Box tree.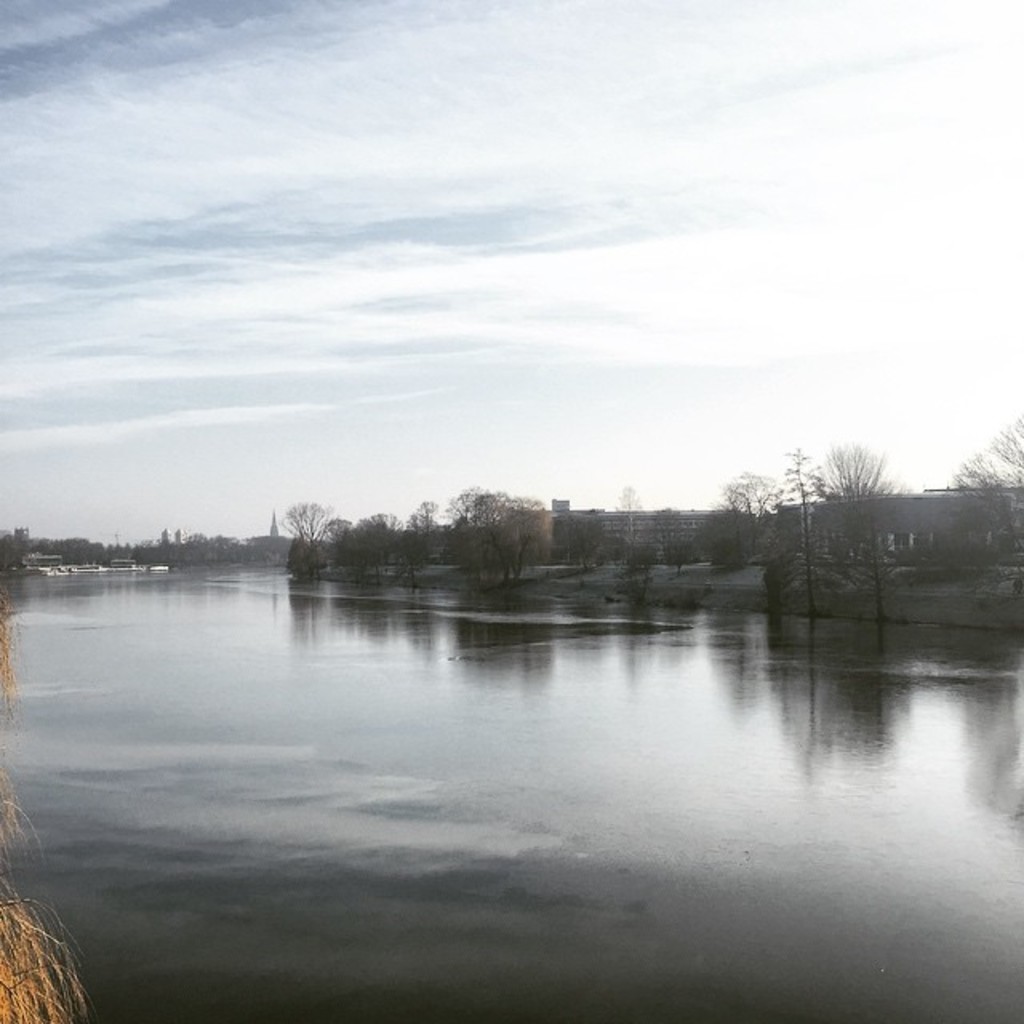
[x1=445, y1=469, x2=552, y2=587].
